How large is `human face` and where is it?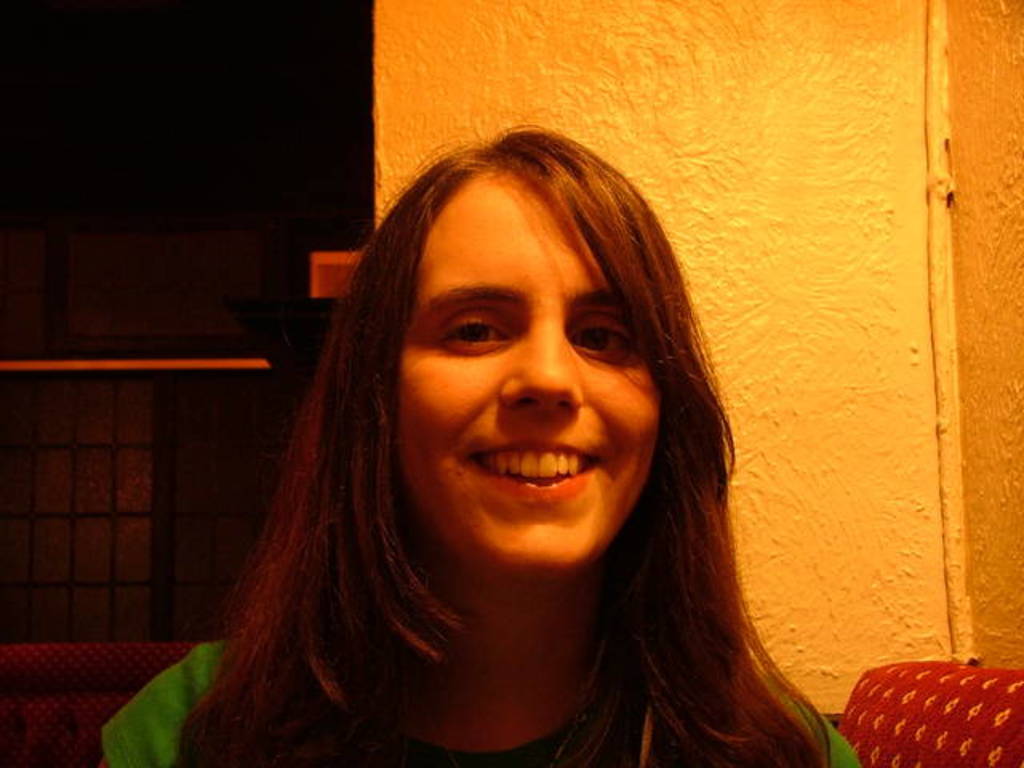
Bounding box: box(376, 184, 667, 584).
